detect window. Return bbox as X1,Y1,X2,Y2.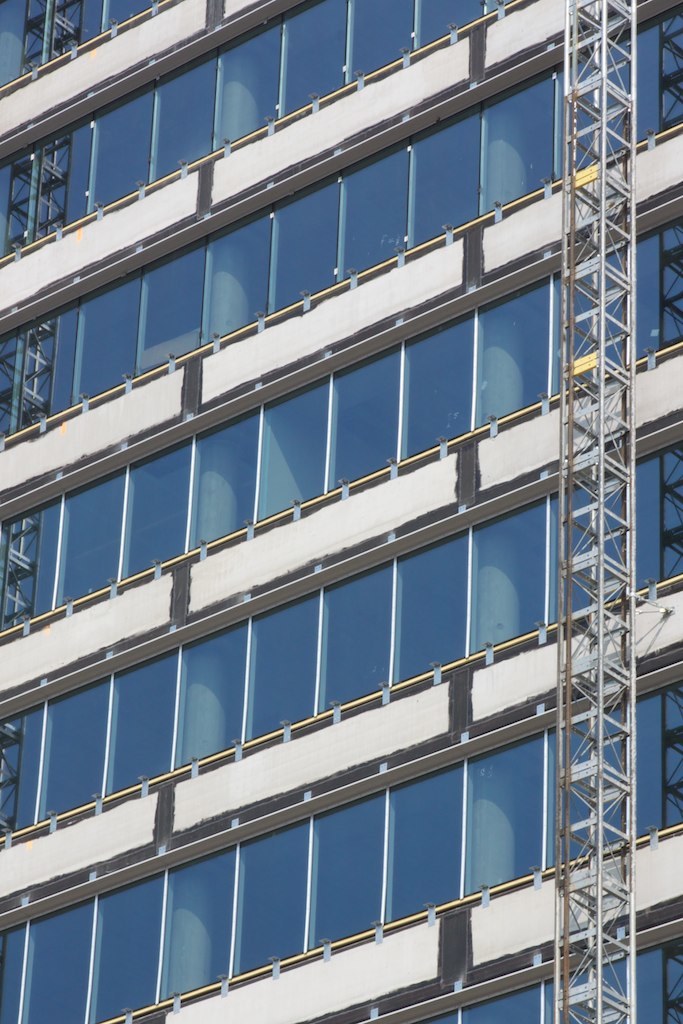
44,303,151,409.
